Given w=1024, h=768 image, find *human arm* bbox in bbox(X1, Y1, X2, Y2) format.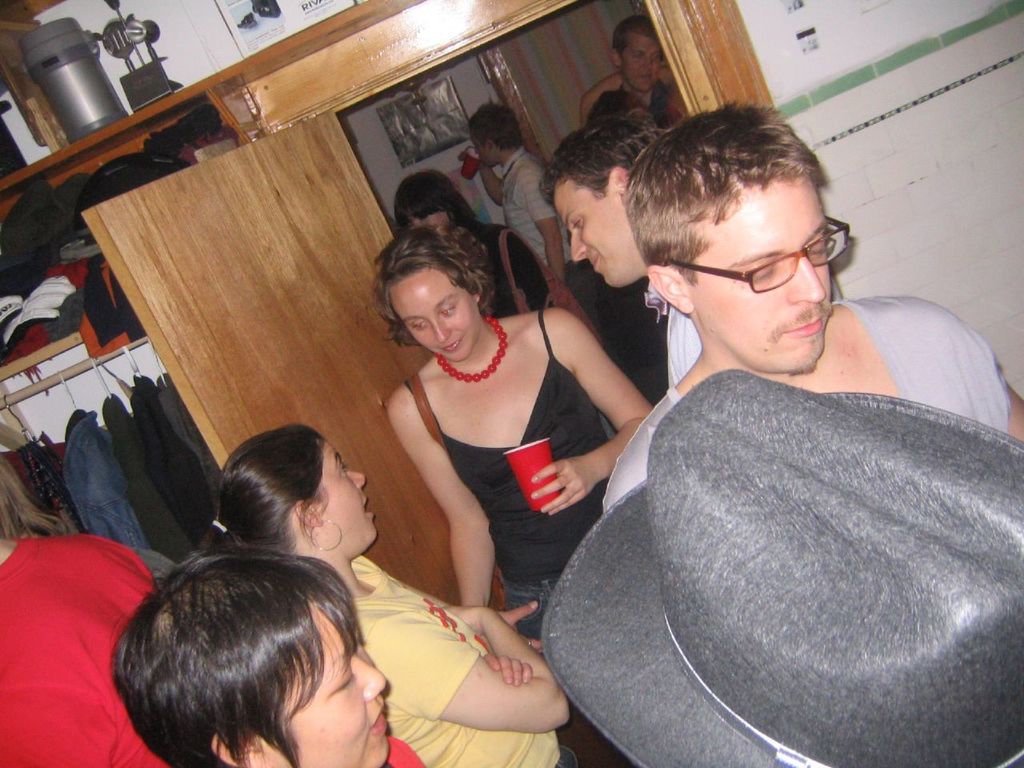
bbox(366, 602, 570, 738).
